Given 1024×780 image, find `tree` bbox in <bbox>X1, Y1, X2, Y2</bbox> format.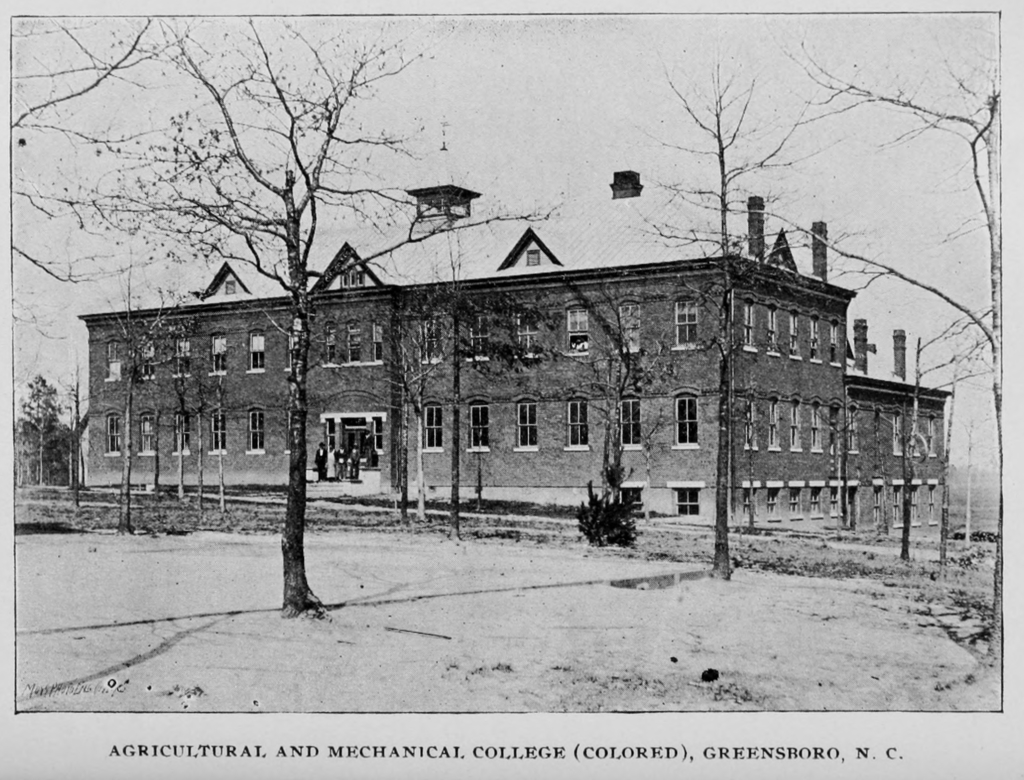
<bbox>20, 14, 563, 615</bbox>.
